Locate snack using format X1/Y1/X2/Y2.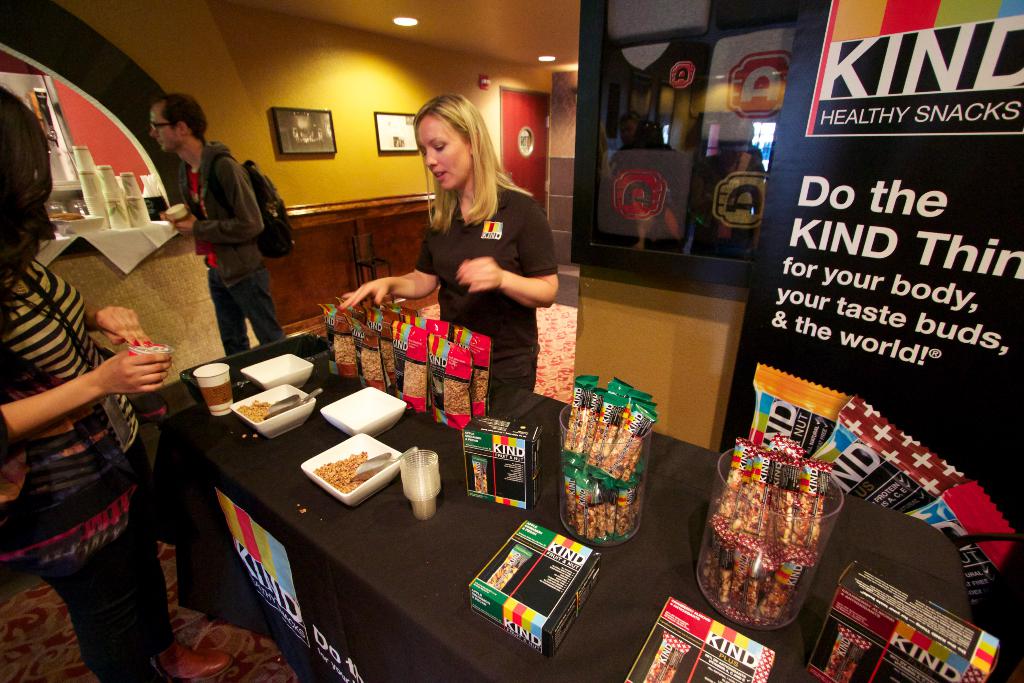
619/593/781/682.
